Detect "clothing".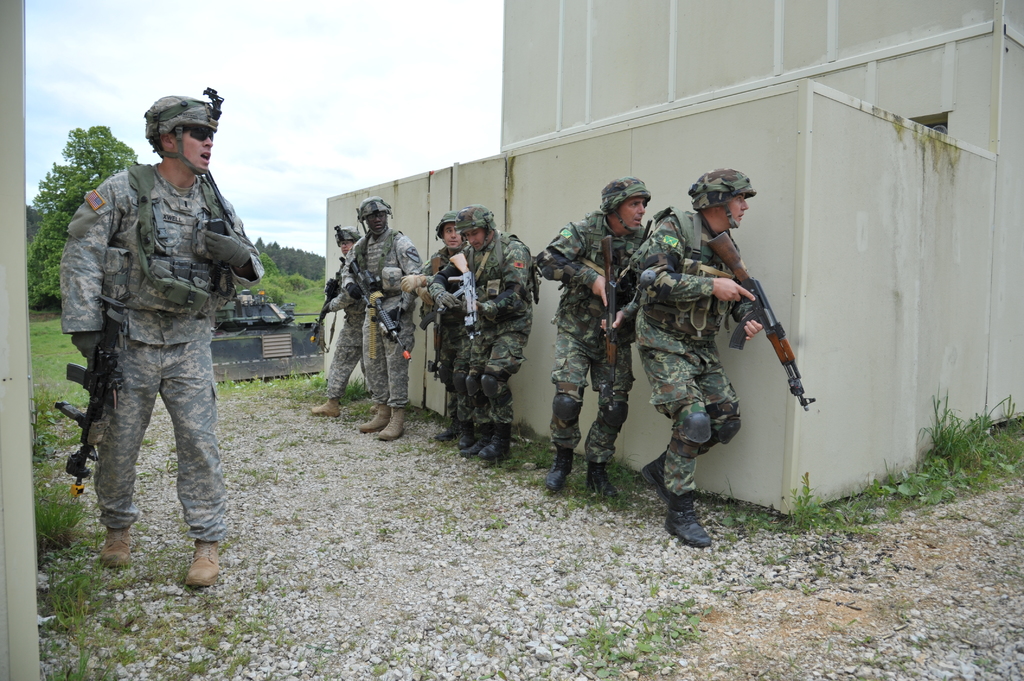
Detected at <box>340,235,430,411</box>.
